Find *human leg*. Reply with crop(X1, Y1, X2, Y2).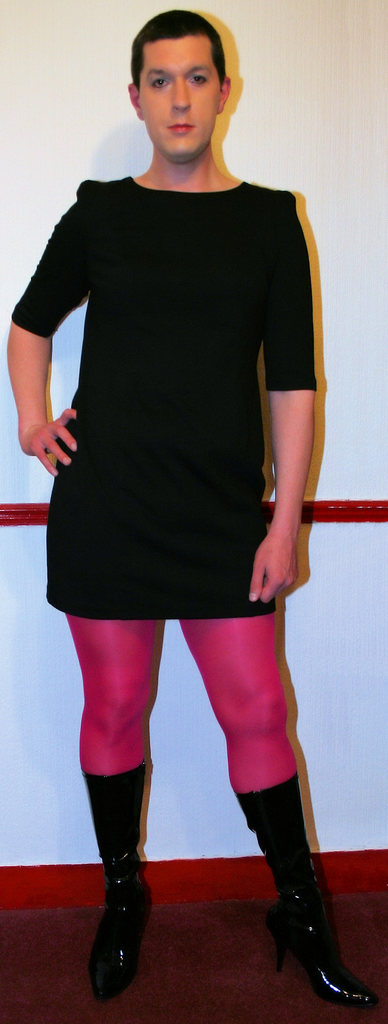
crop(179, 612, 378, 1005).
